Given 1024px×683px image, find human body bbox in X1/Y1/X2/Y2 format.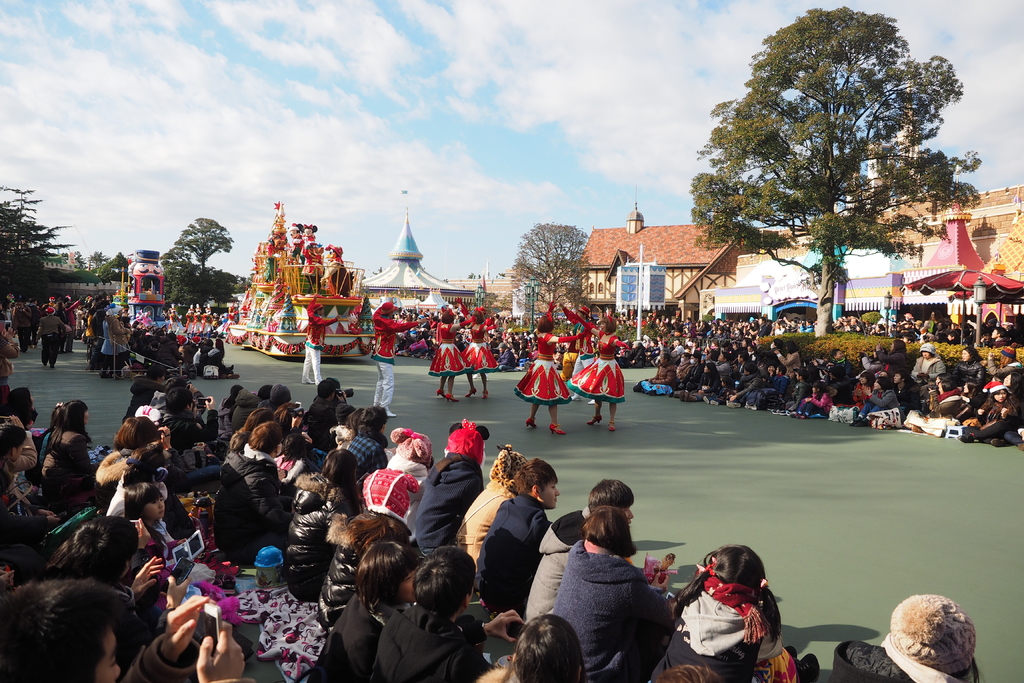
509/302/586/435.
